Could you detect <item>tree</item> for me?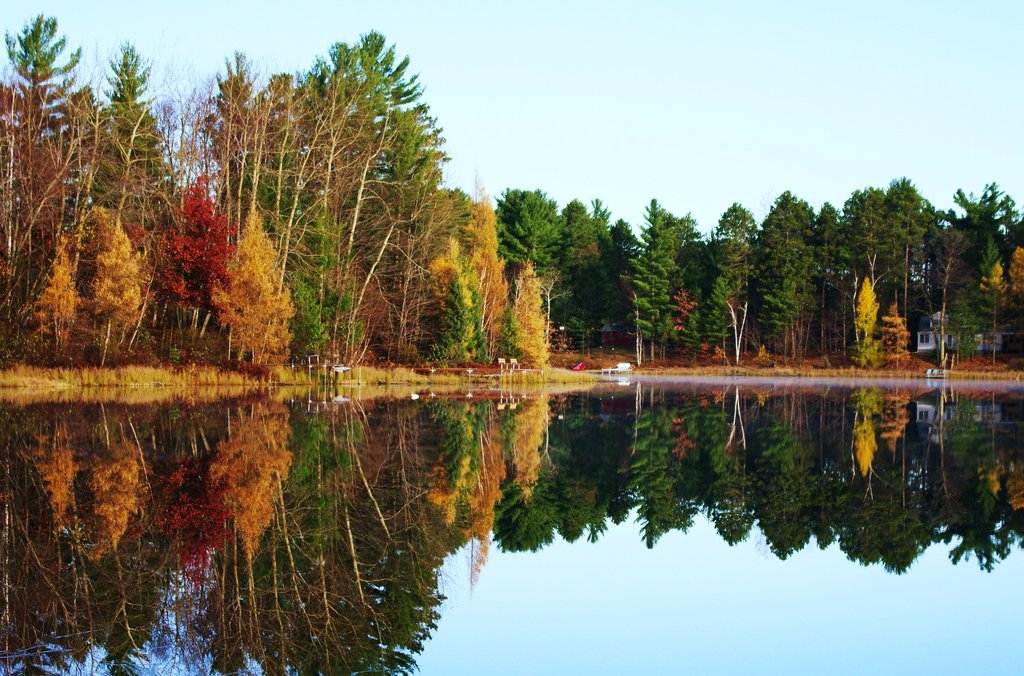
Detection result: 975, 259, 1007, 376.
